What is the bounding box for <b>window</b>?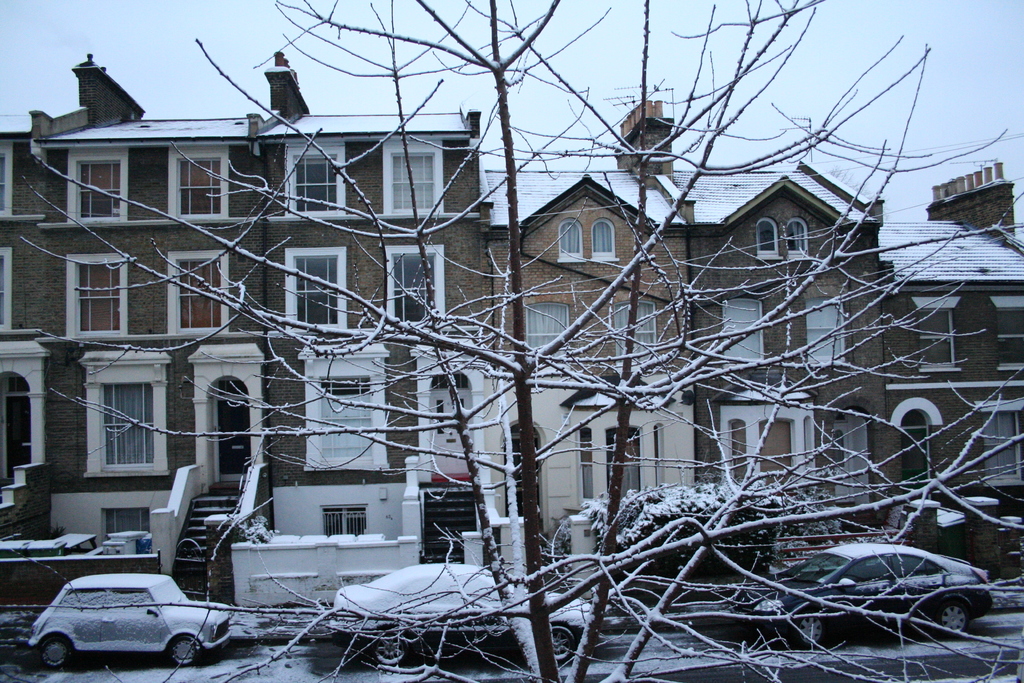
(312,372,378,469).
